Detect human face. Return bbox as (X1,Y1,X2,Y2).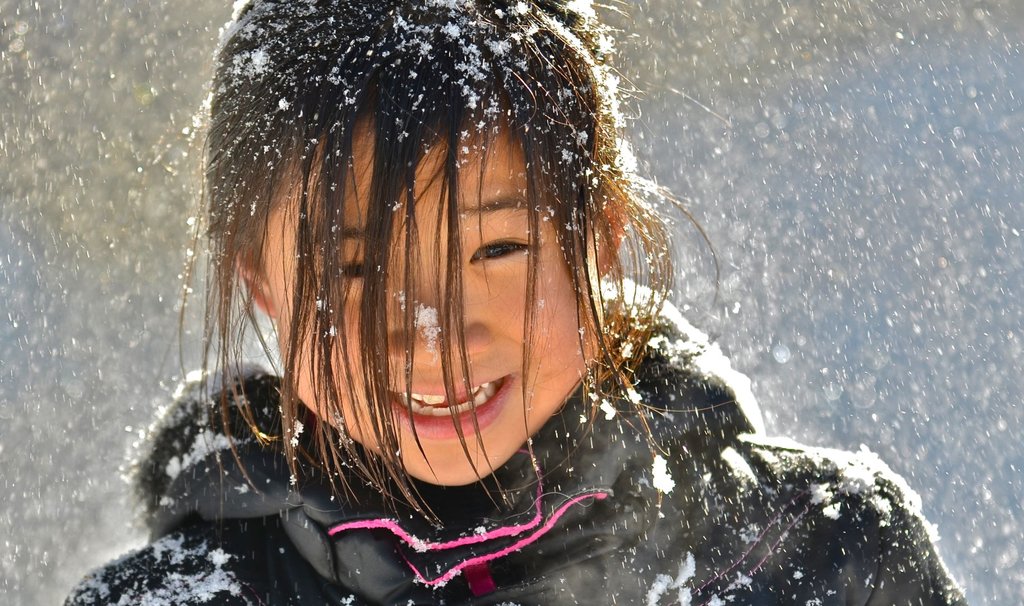
(250,99,604,491).
